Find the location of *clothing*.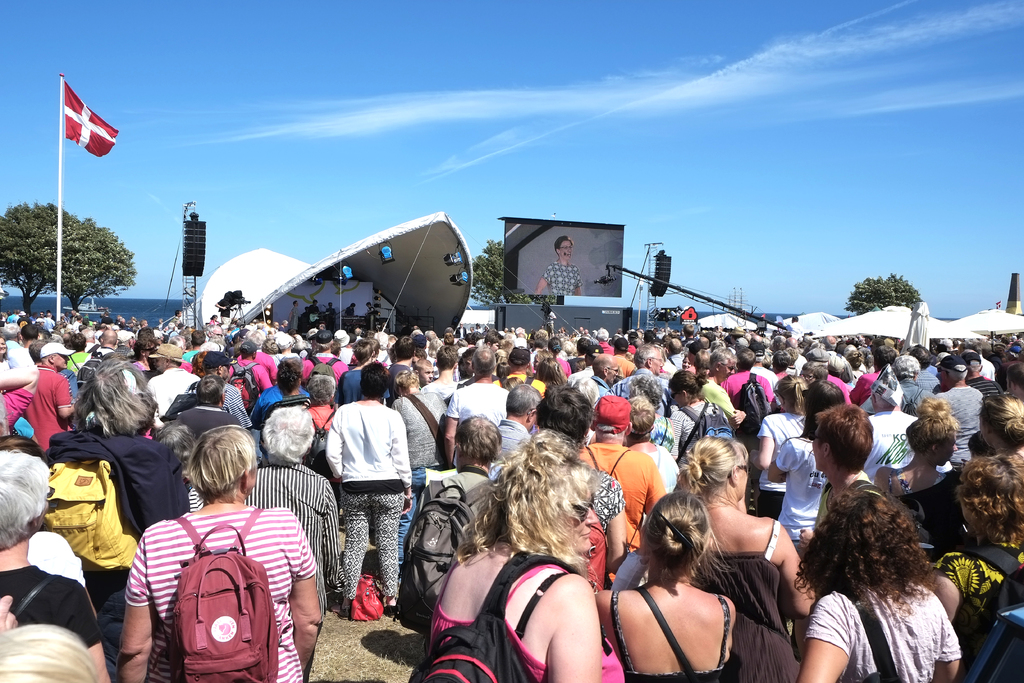
Location: left=938, top=386, right=971, bottom=465.
